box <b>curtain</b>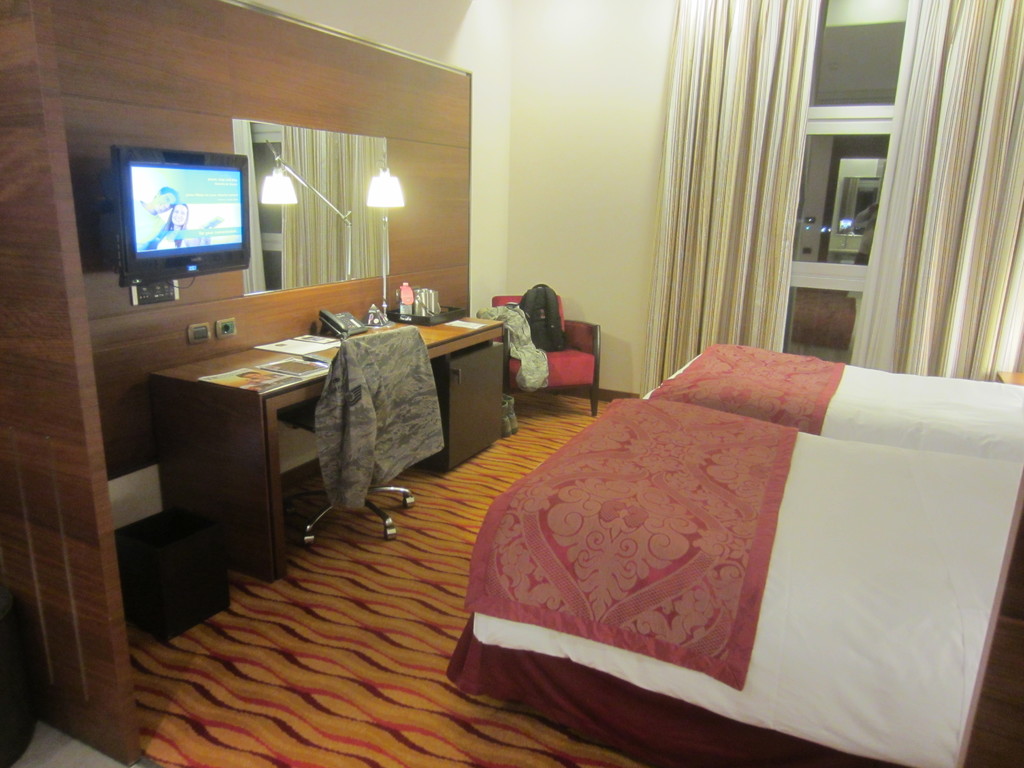
box(633, 0, 829, 399)
